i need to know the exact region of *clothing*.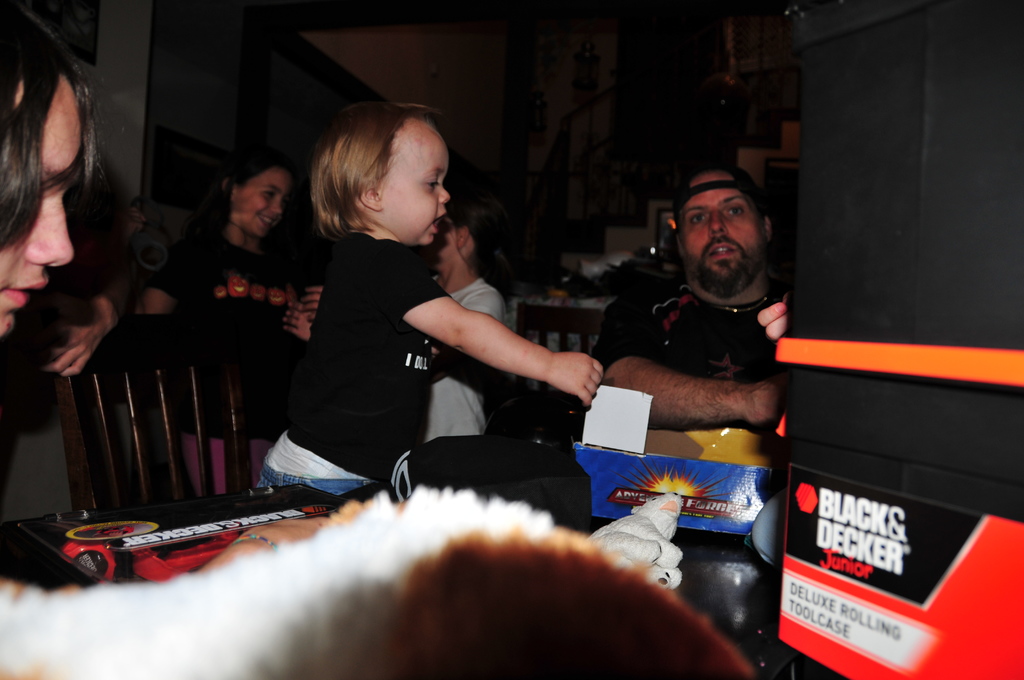
Region: [417, 277, 515, 450].
